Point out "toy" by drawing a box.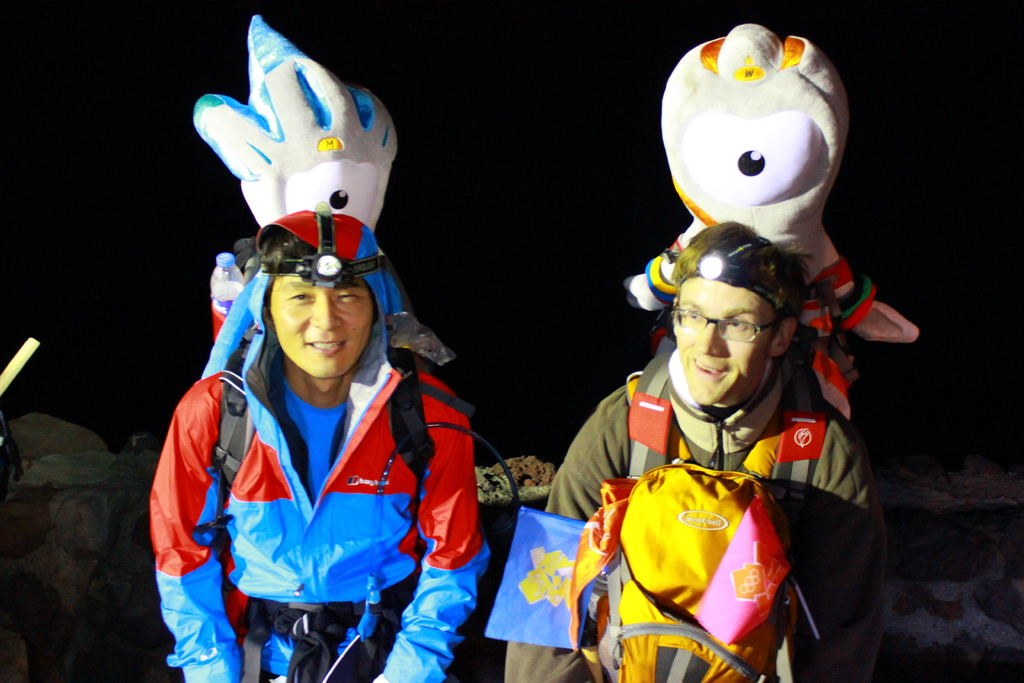
detection(189, 13, 399, 236).
